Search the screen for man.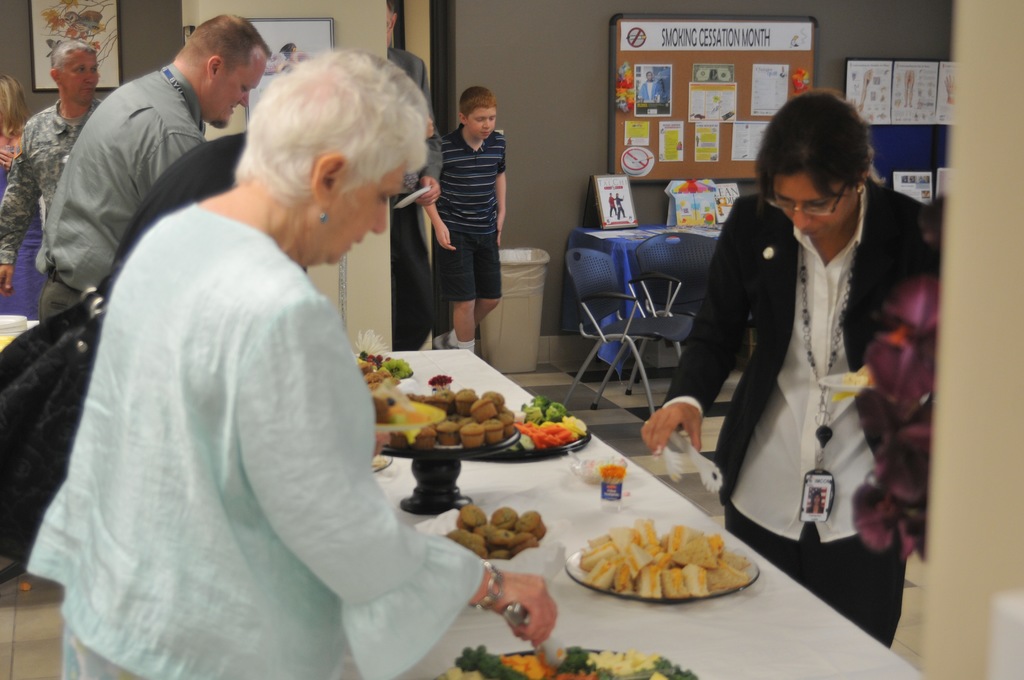
Found at box=[387, 0, 430, 353].
